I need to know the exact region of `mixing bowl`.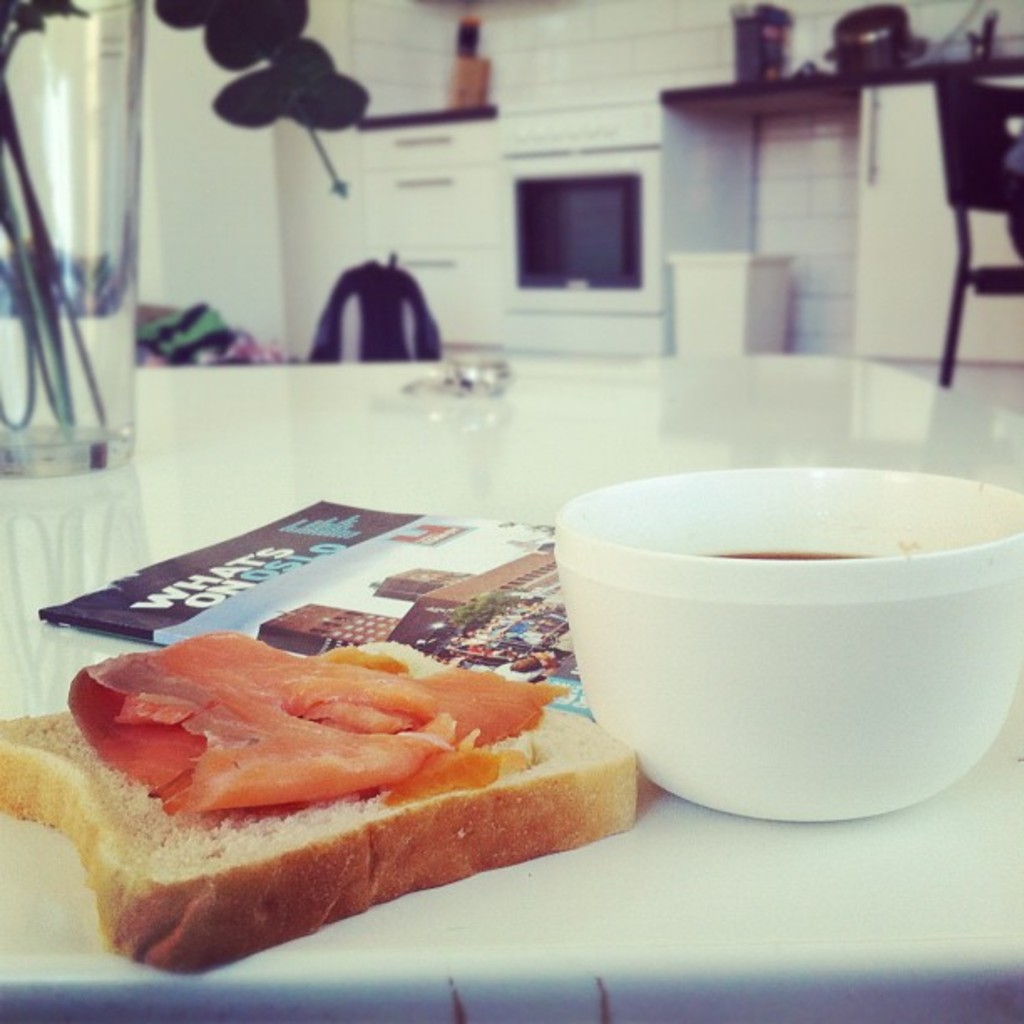
Region: bbox=[552, 470, 997, 822].
